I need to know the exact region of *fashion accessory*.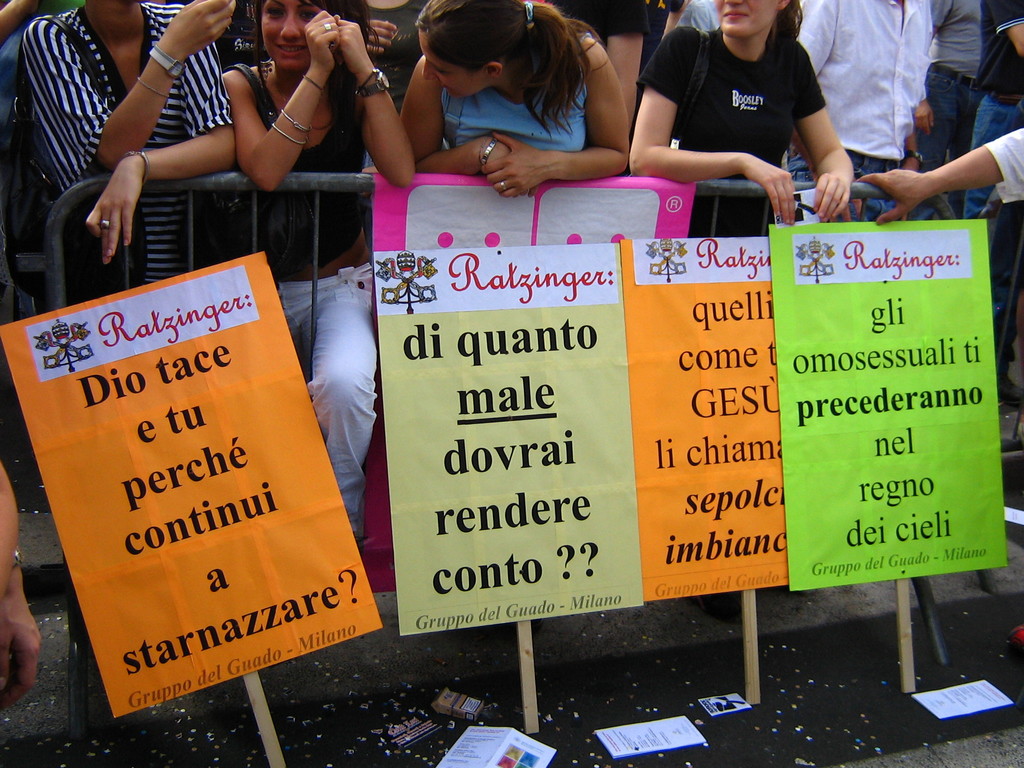
Region: {"left": 303, "top": 72, "right": 328, "bottom": 93}.
